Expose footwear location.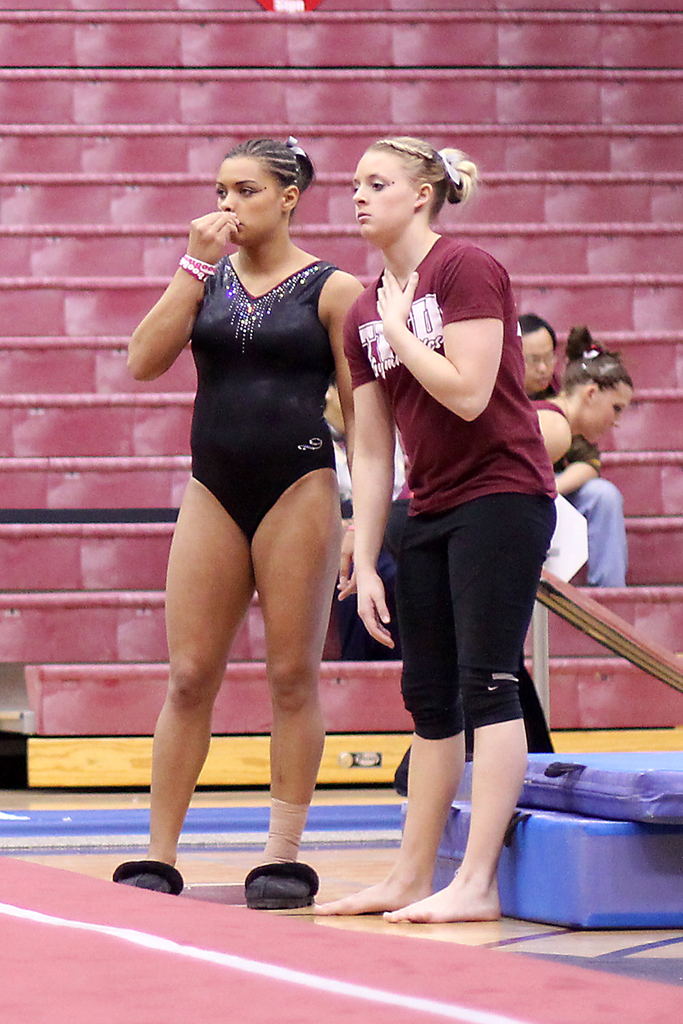
Exposed at box(111, 858, 185, 893).
